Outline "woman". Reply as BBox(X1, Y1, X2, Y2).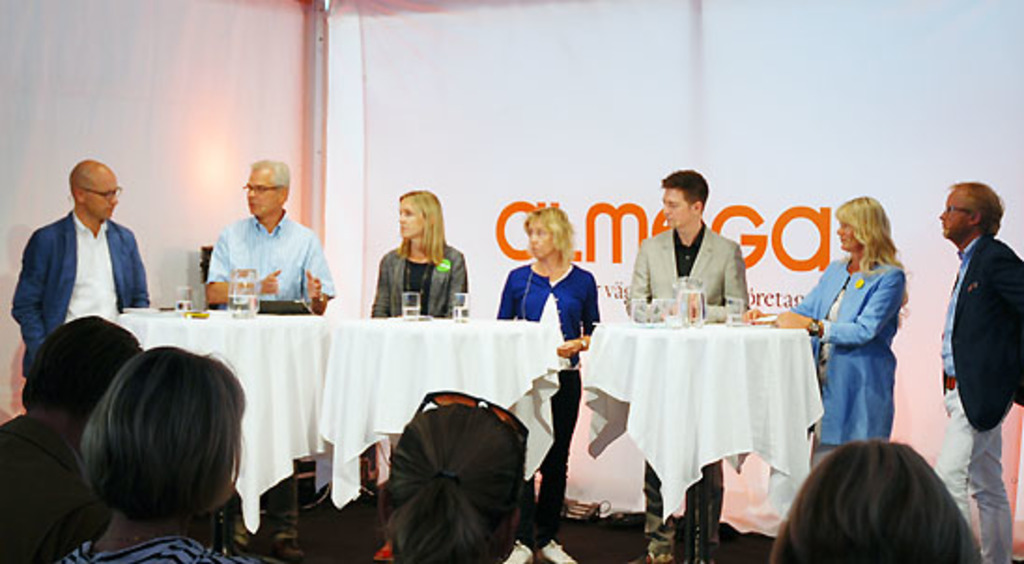
BBox(366, 187, 471, 319).
